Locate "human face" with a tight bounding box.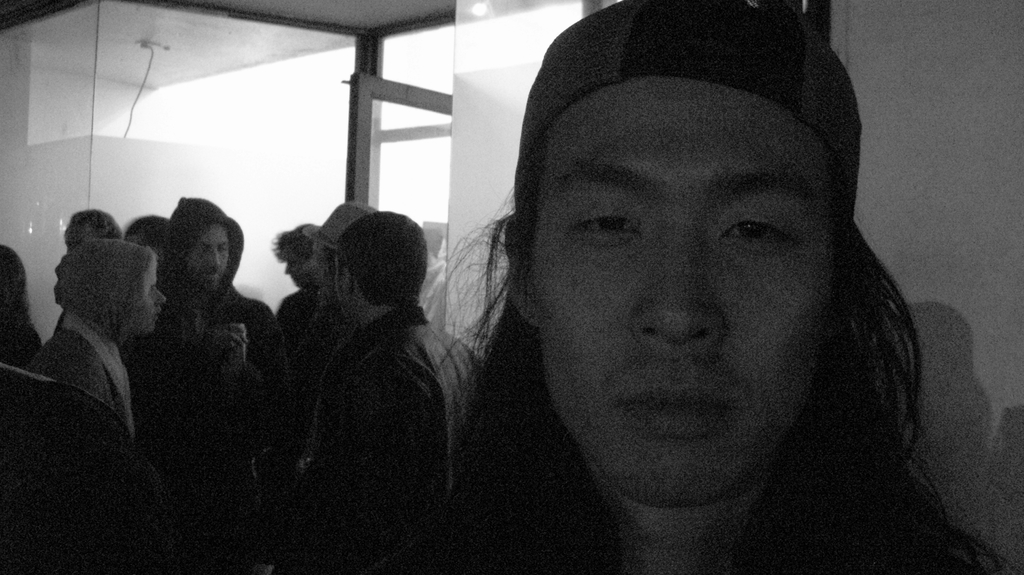
(left=524, top=76, right=839, bottom=508).
